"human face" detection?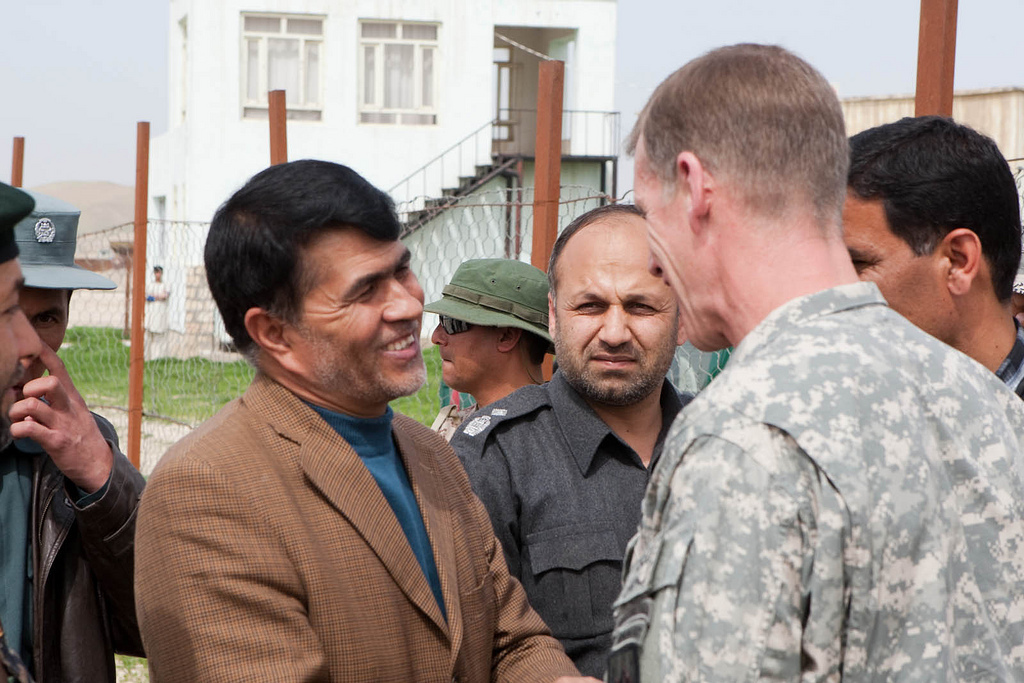
[0, 262, 38, 443]
